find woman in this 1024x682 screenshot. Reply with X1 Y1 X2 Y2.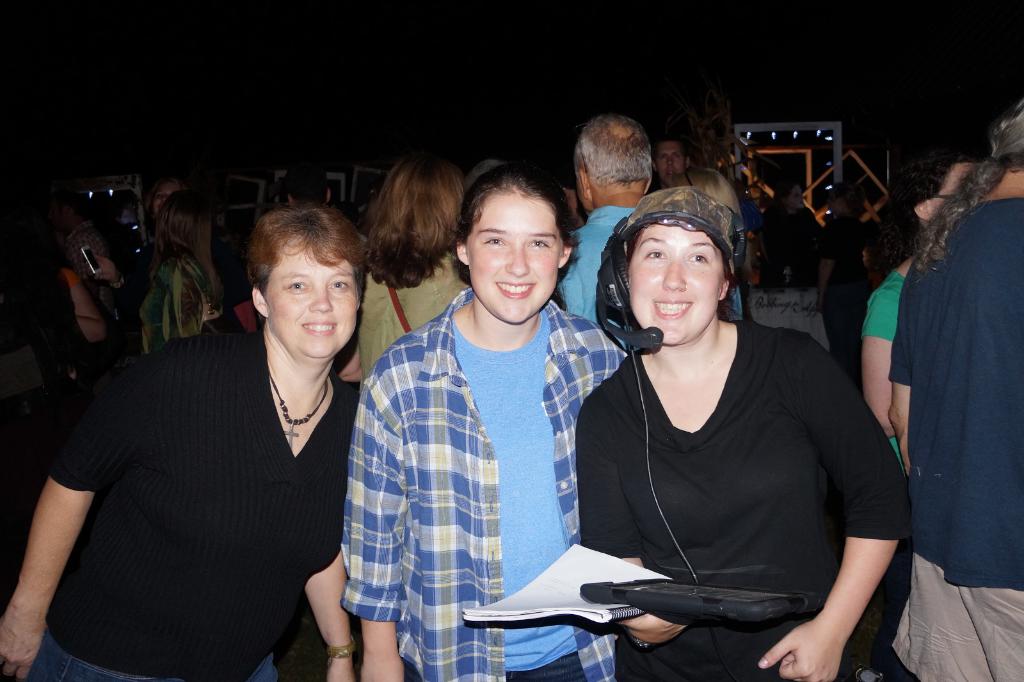
342 156 627 681.
